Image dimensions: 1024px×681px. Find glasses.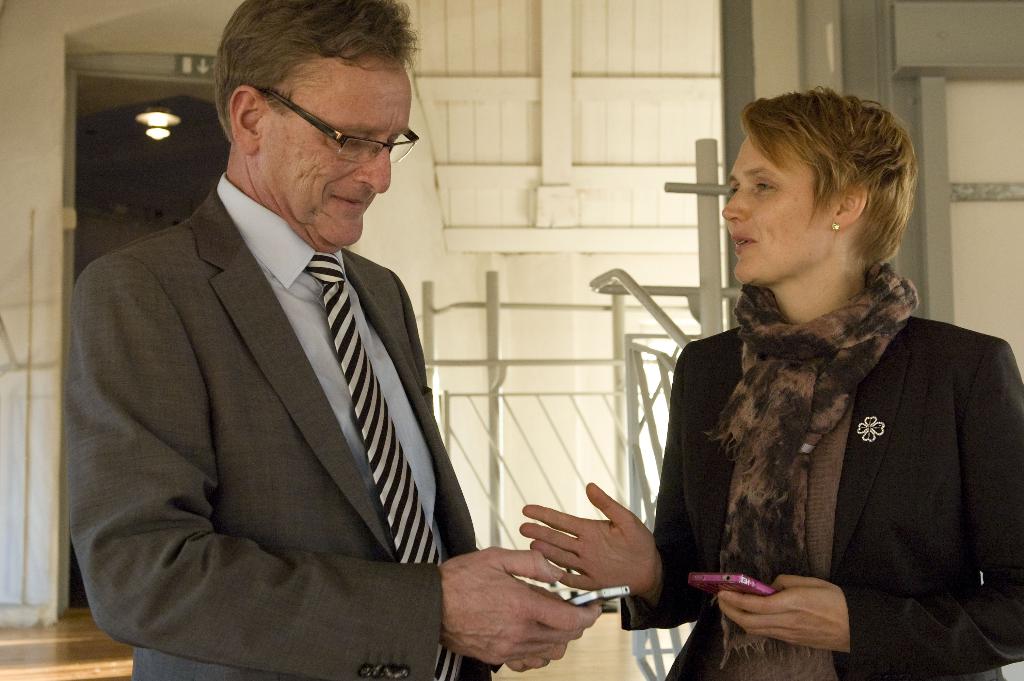
(left=264, top=101, right=411, bottom=157).
